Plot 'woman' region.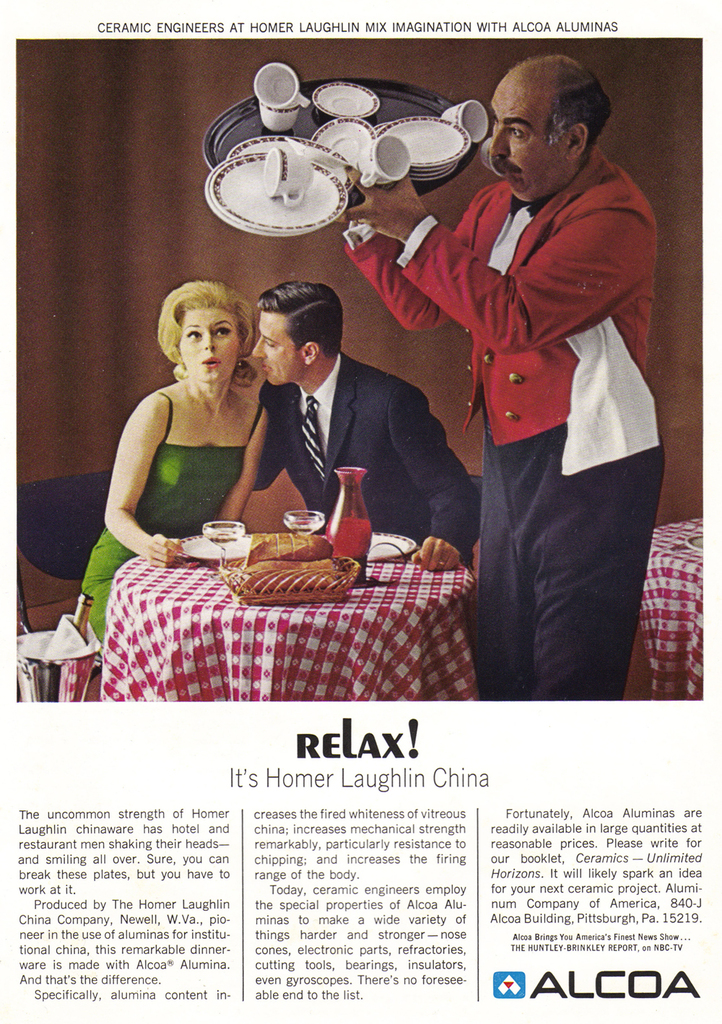
Plotted at <box>82,284,272,644</box>.
